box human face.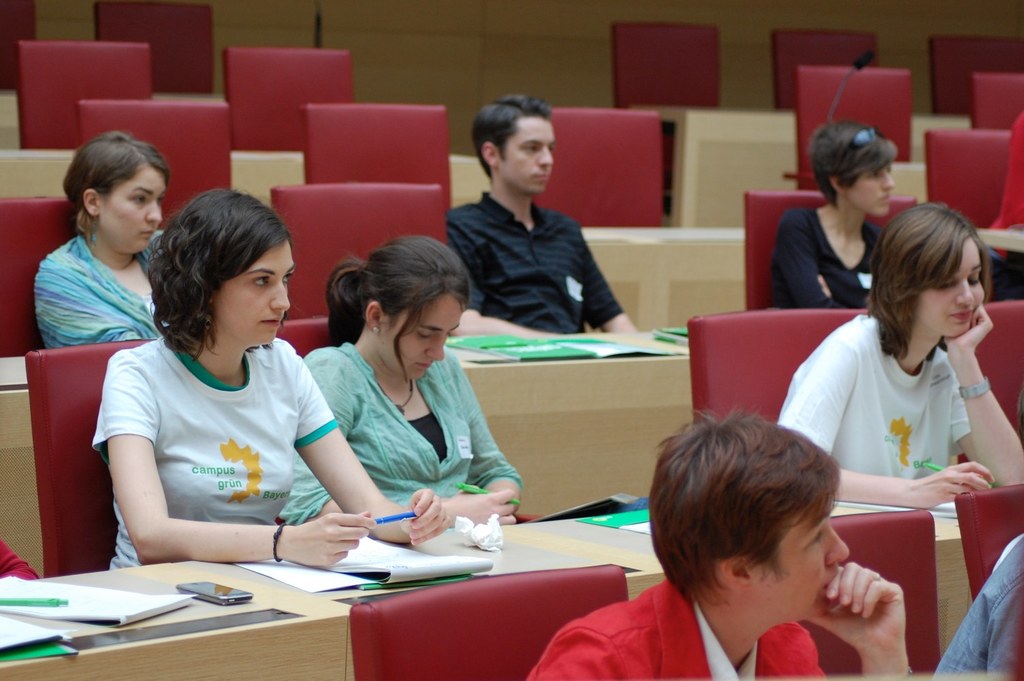
BBox(495, 112, 560, 193).
